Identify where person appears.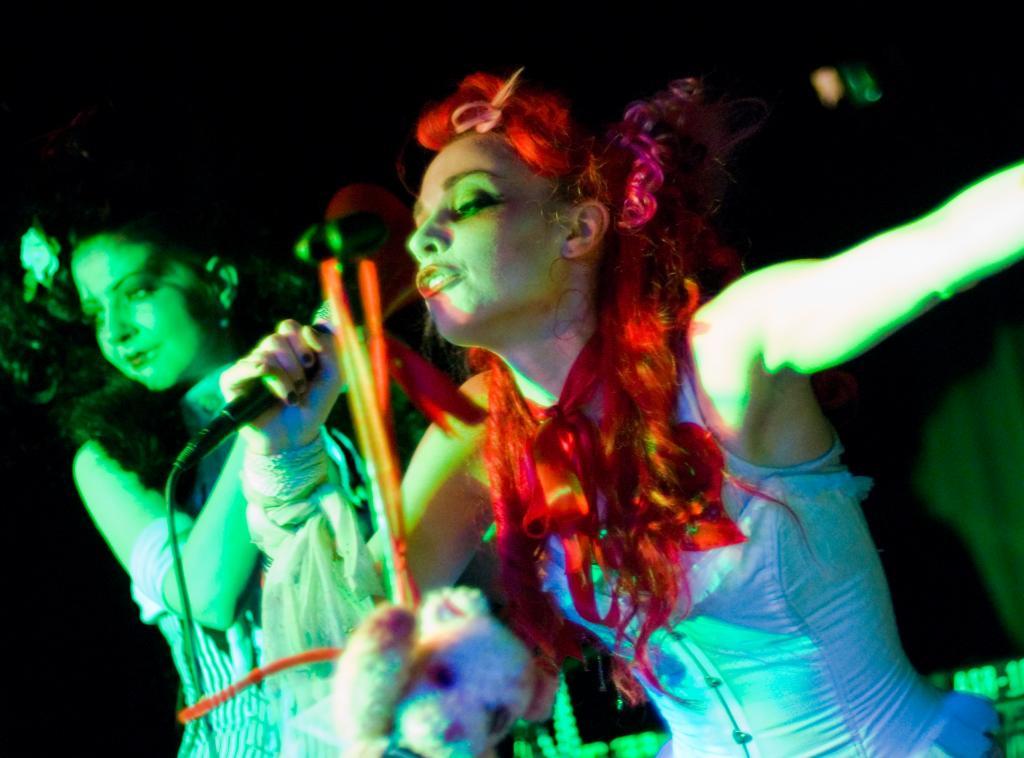
Appears at box(222, 69, 1023, 757).
